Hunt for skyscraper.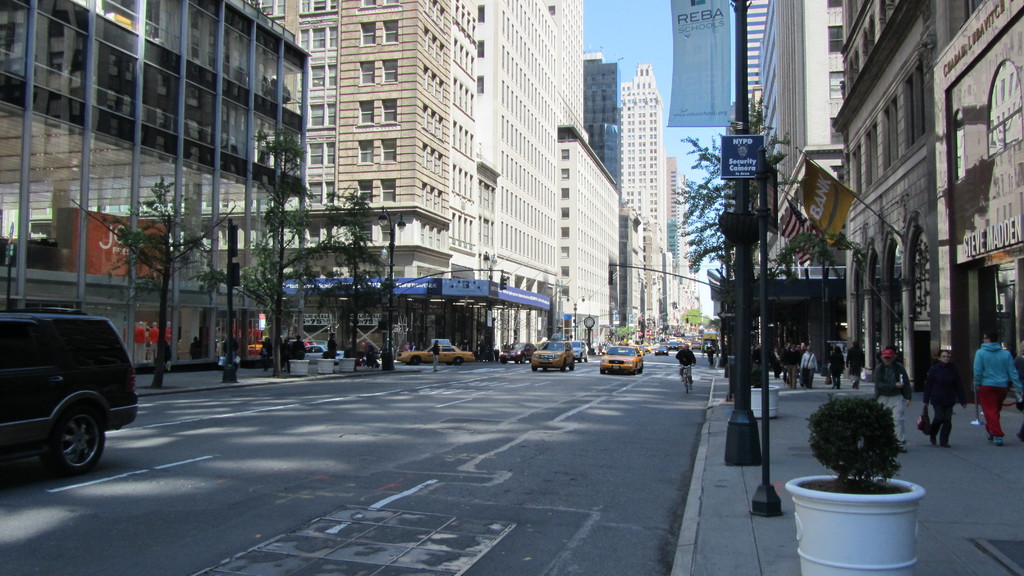
Hunted down at rect(621, 62, 665, 245).
